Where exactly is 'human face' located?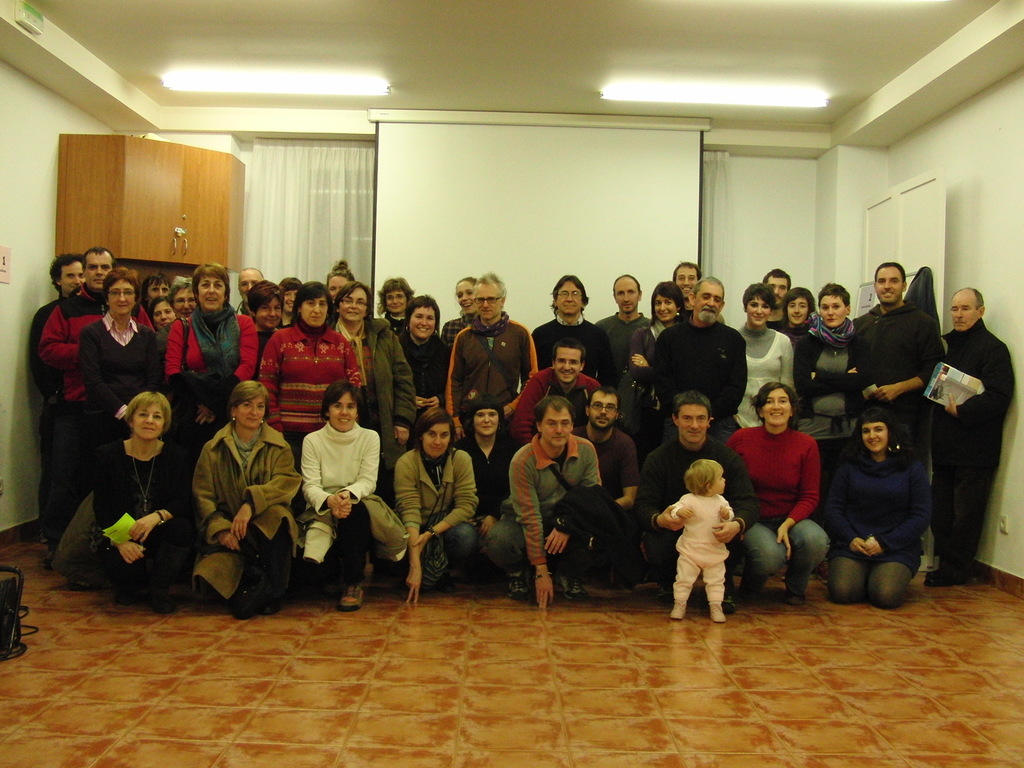
Its bounding box is [618,284,637,316].
